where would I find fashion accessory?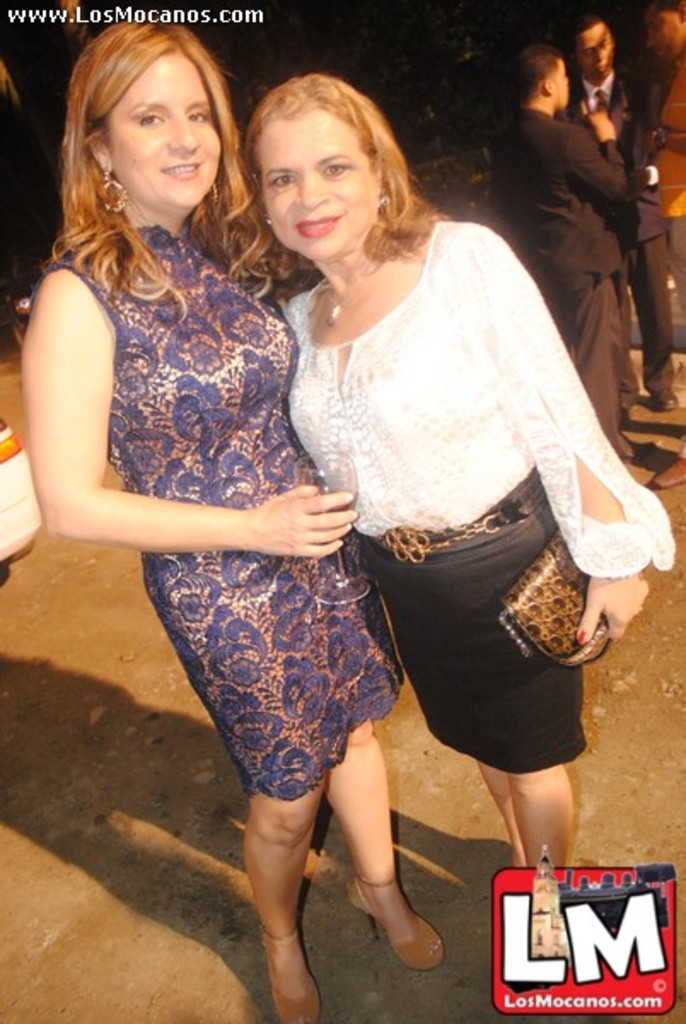
At box(495, 521, 614, 667).
